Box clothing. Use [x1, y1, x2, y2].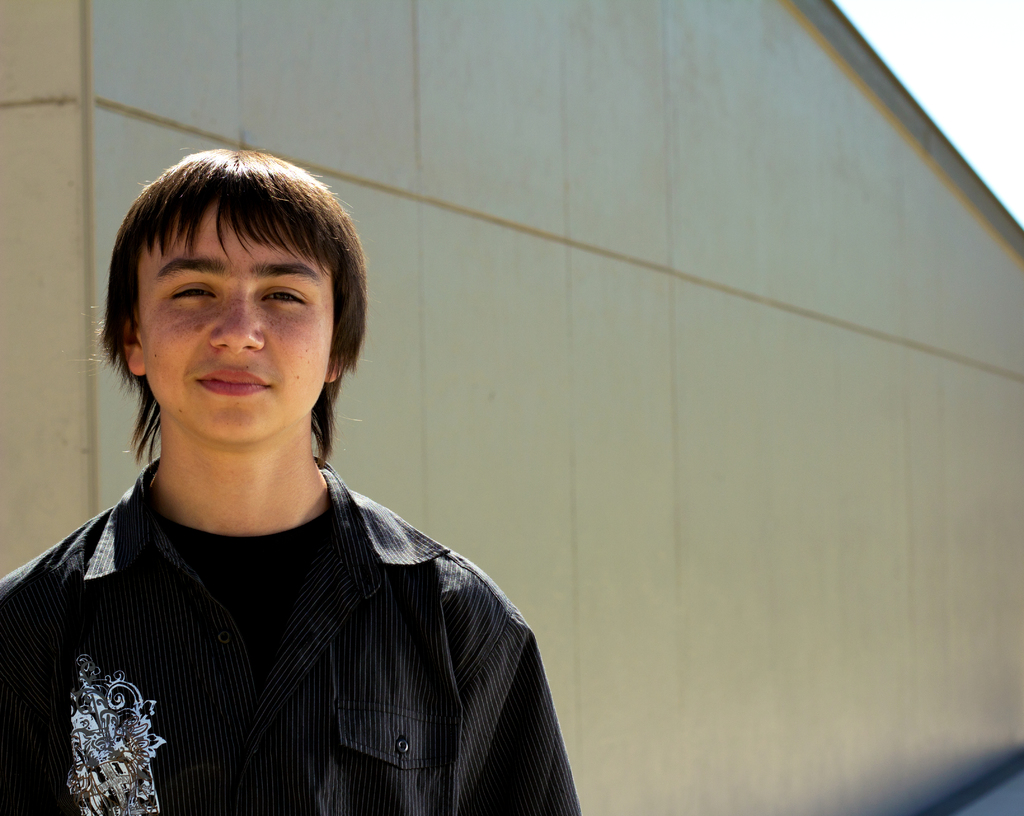
[22, 400, 568, 804].
